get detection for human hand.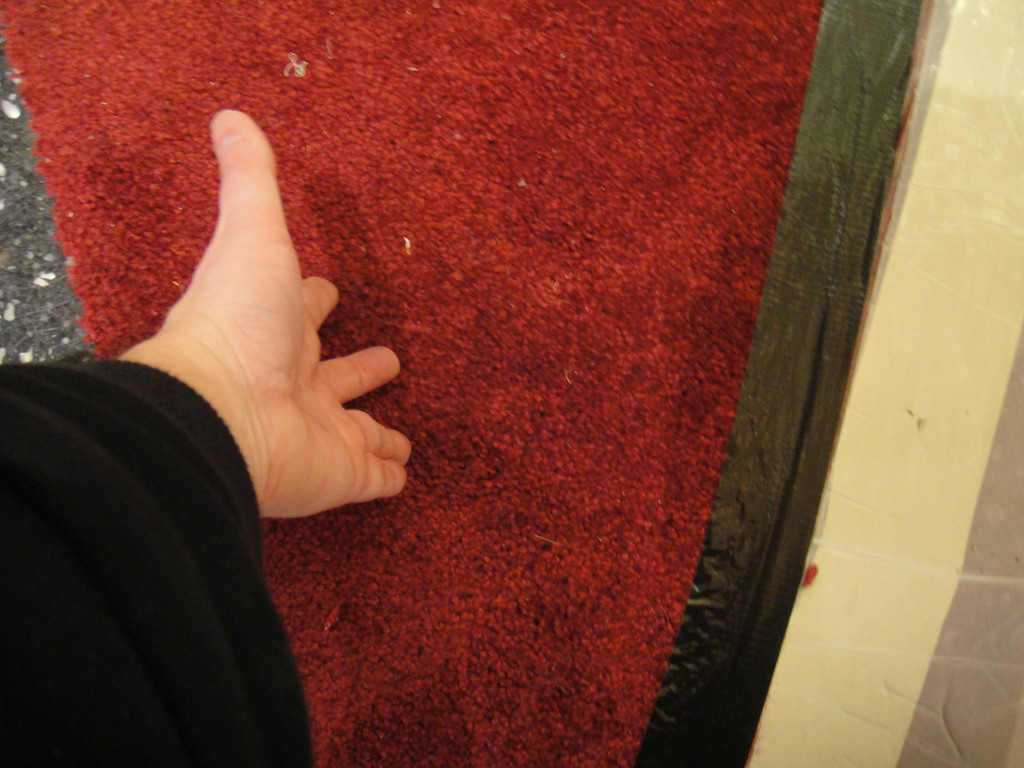
Detection: l=113, t=120, r=406, b=540.
